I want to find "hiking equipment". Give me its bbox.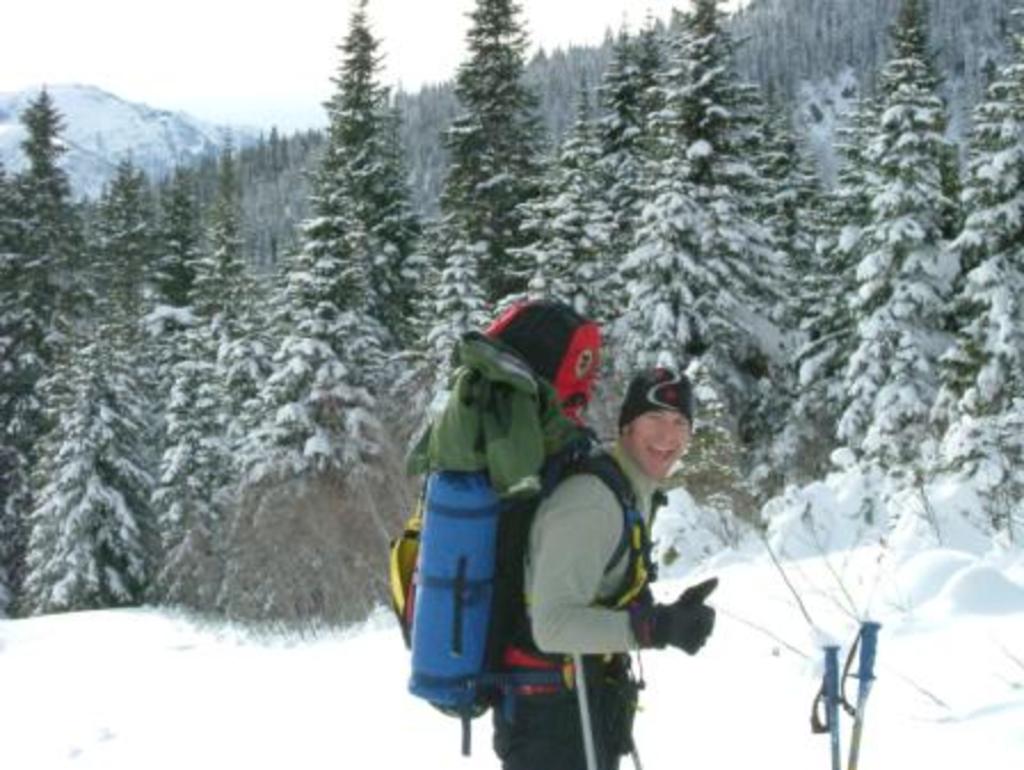
[411,462,491,708].
